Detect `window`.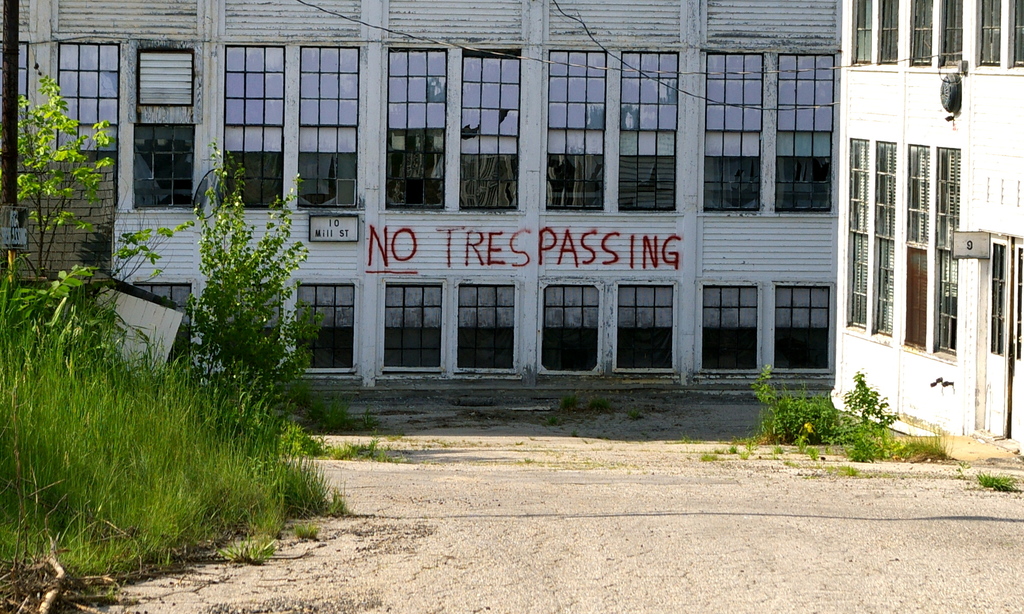
Detected at (left=140, top=47, right=194, bottom=210).
